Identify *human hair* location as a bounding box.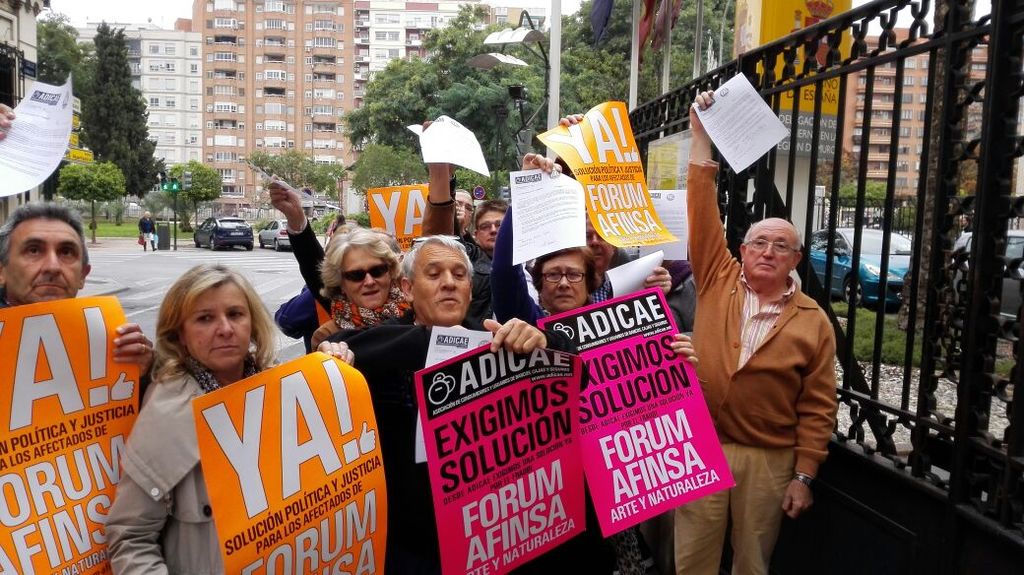
[left=402, top=231, right=475, bottom=284].
